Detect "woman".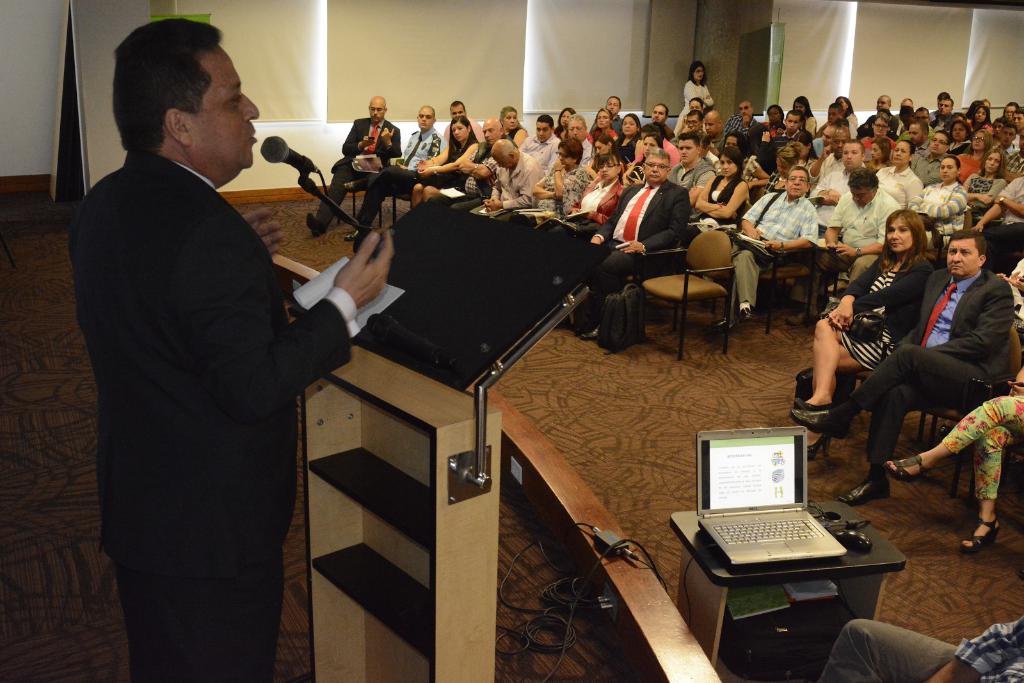
Detected at bbox=[584, 107, 621, 146].
